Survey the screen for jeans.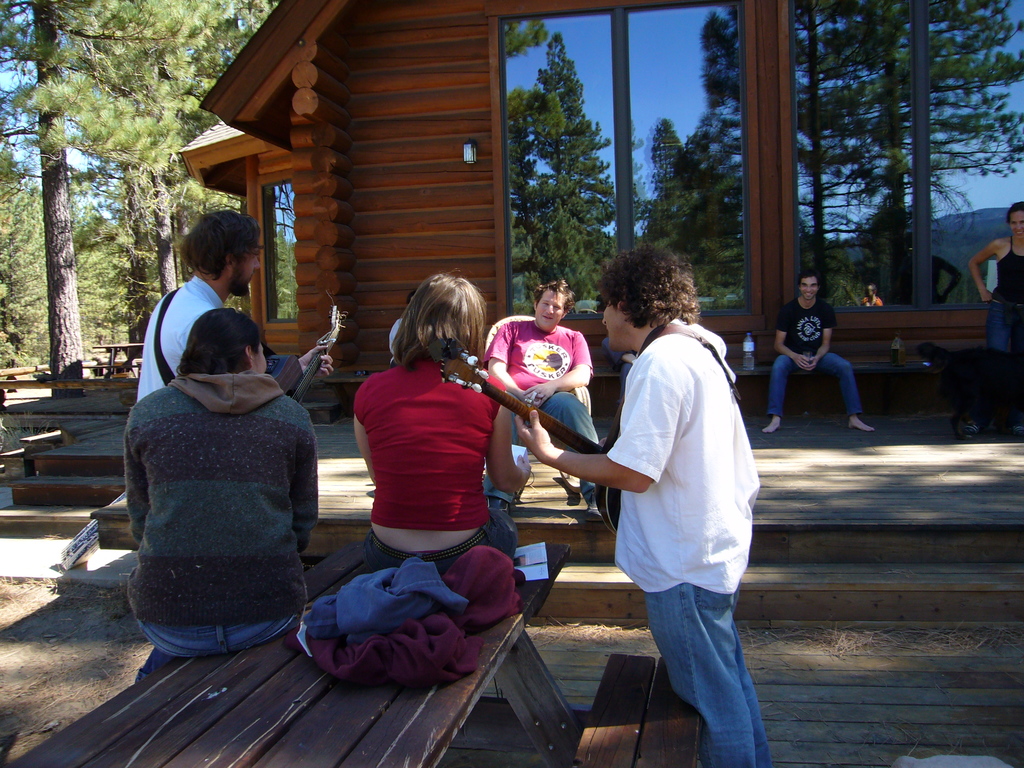
Survey found: bbox(634, 569, 767, 759).
